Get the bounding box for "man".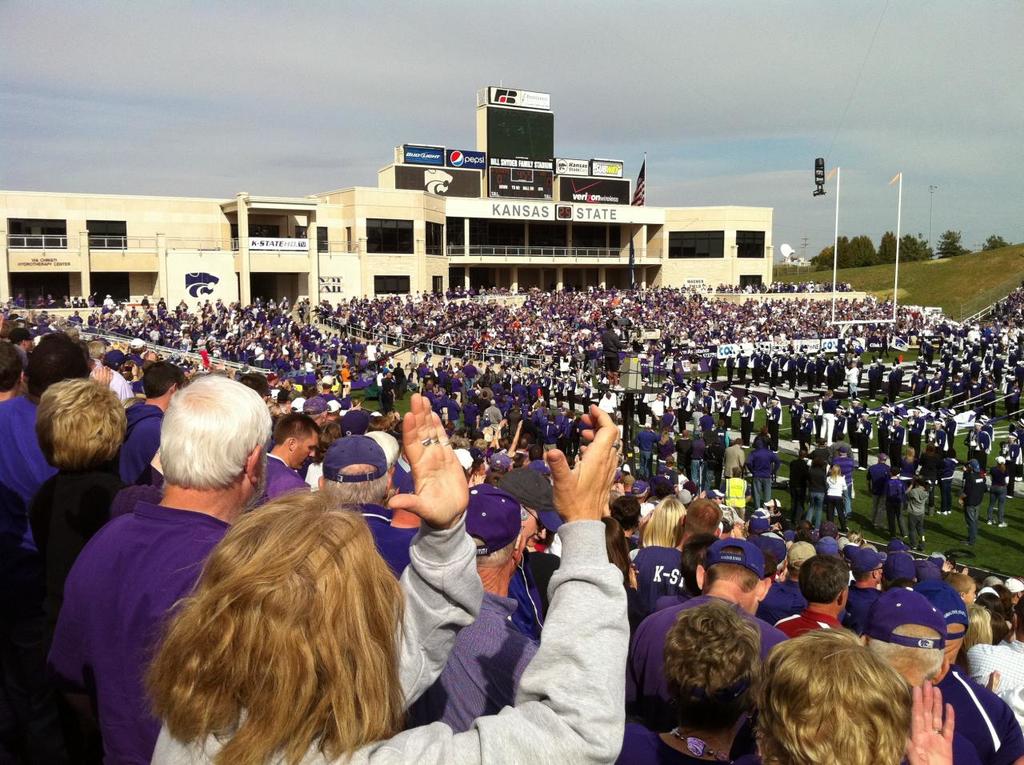
{"x1": 626, "y1": 534, "x2": 790, "y2": 755}.
